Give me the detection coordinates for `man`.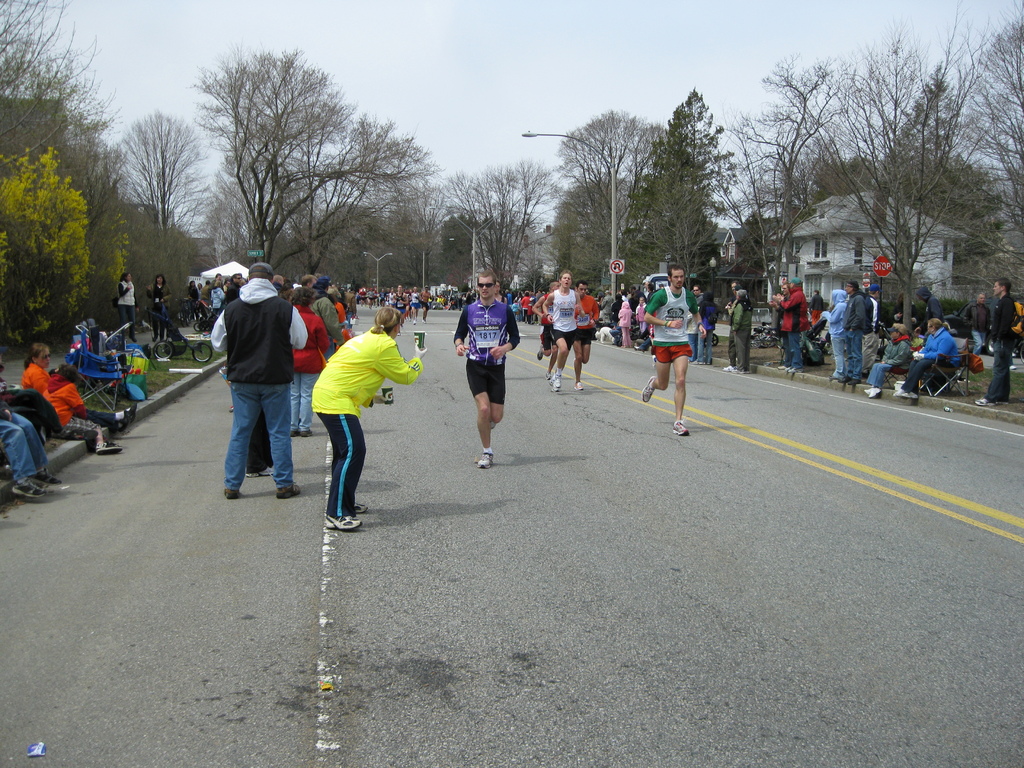
<bbox>960, 293, 992, 350</bbox>.
